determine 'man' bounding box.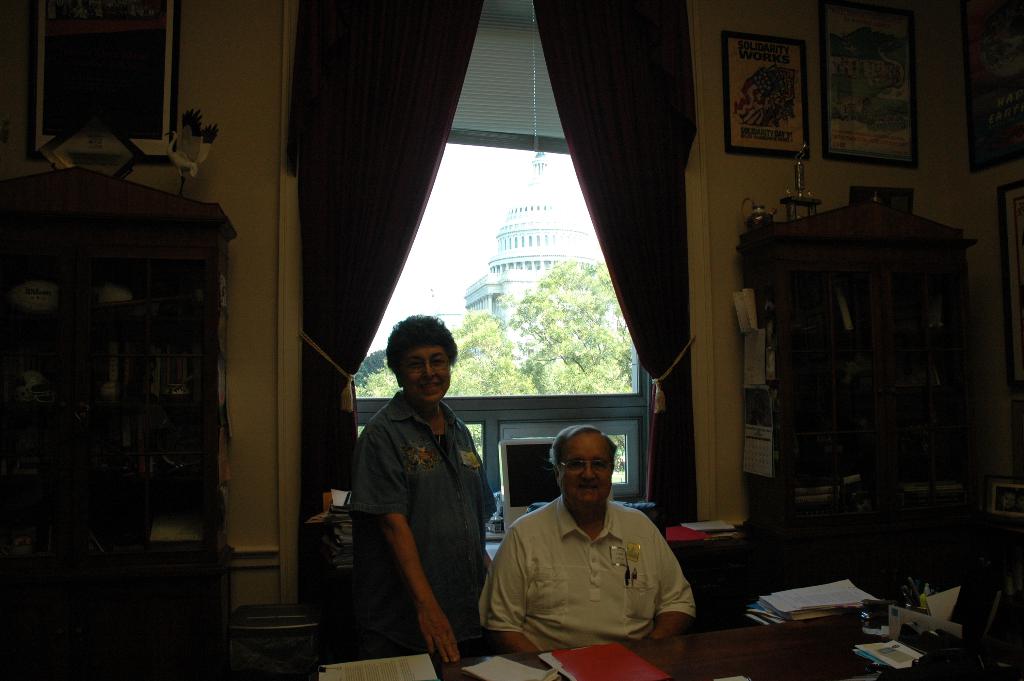
Determined: region(491, 441, 700, 658).
